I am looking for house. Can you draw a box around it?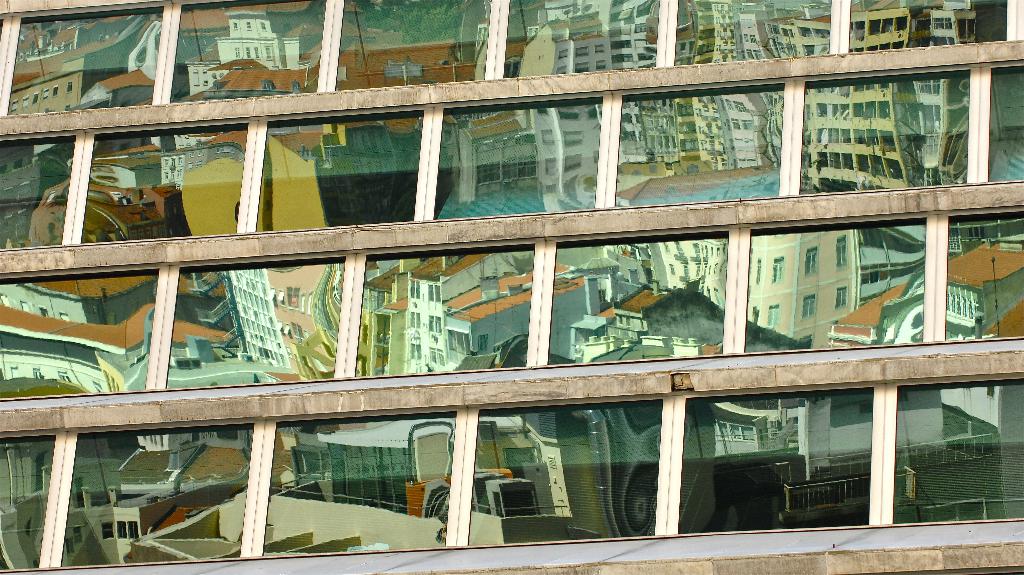
Sure, the bounding box is (left=0, top=272, right=164, bottom=393).
